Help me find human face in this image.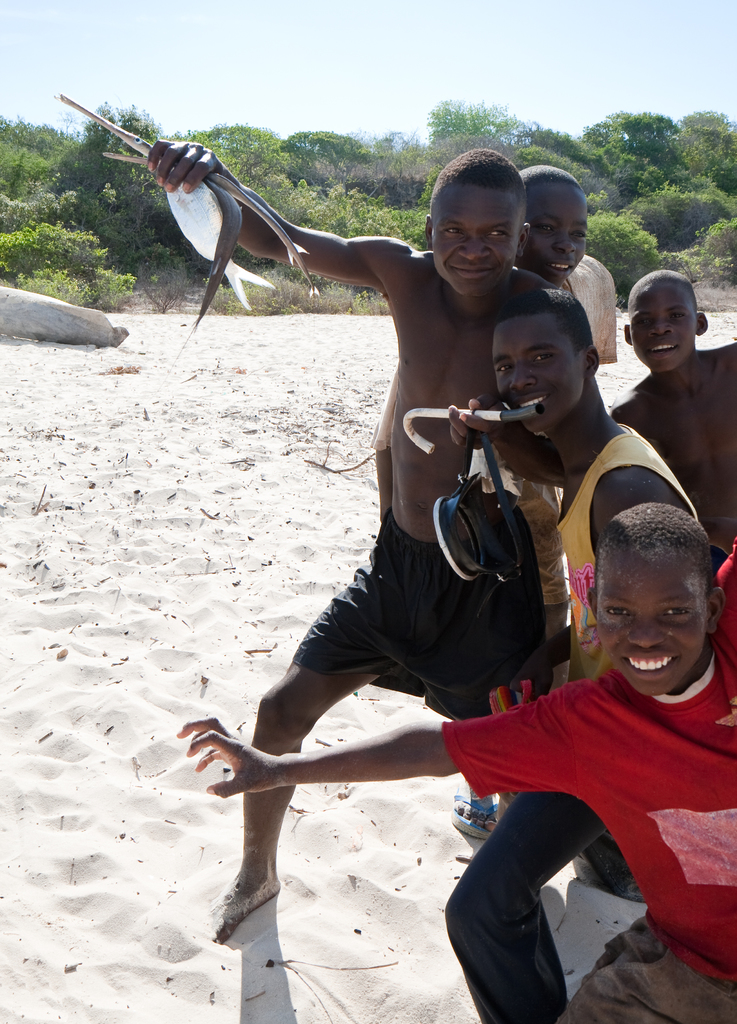
Found it: 525/178/590/281.
